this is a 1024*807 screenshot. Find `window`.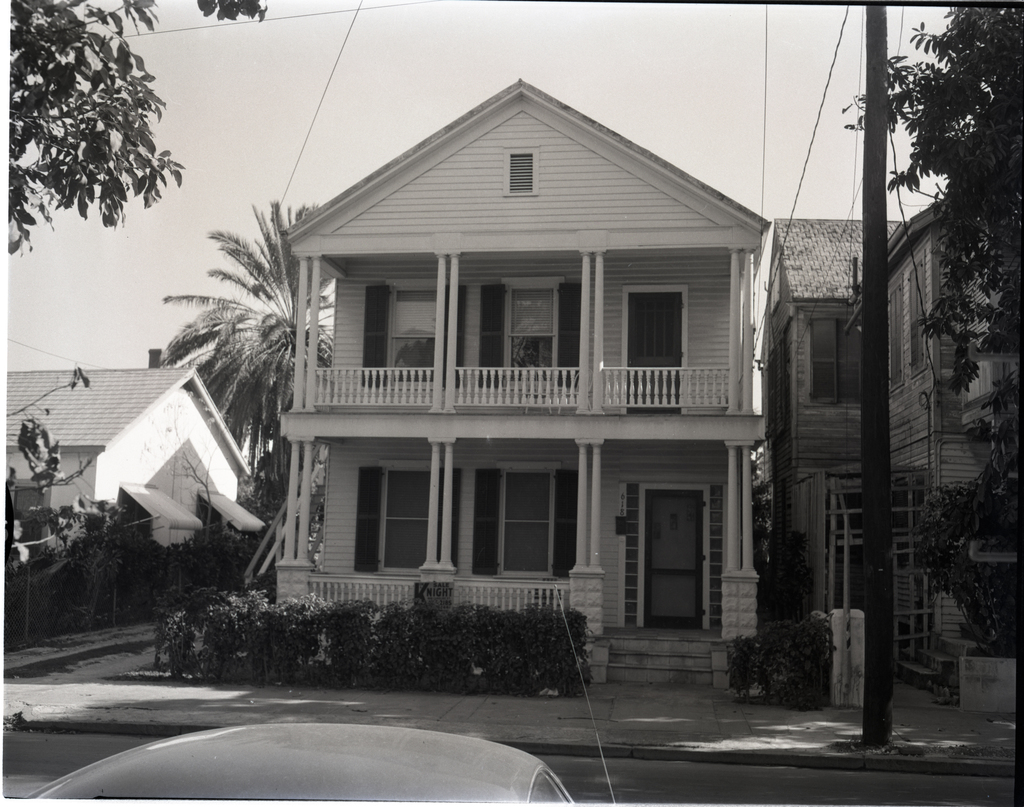
Bounding box: l=122, t=500, r=150, b=546.
